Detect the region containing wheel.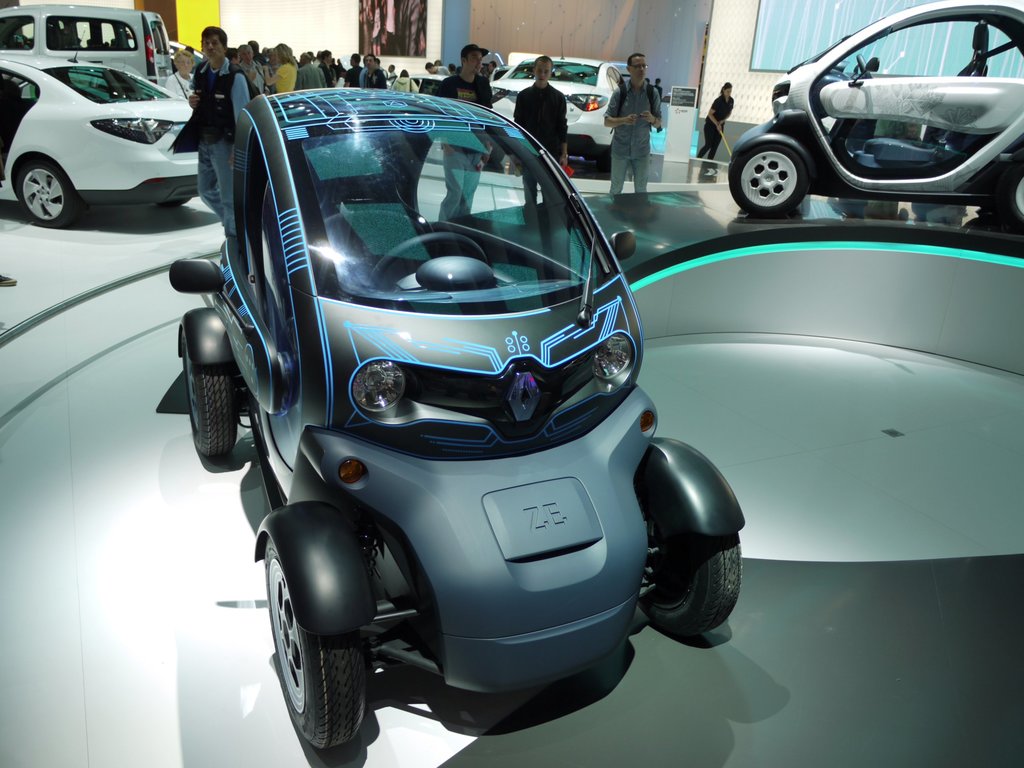
(left=640, top=510, right=747, bottom=638).
